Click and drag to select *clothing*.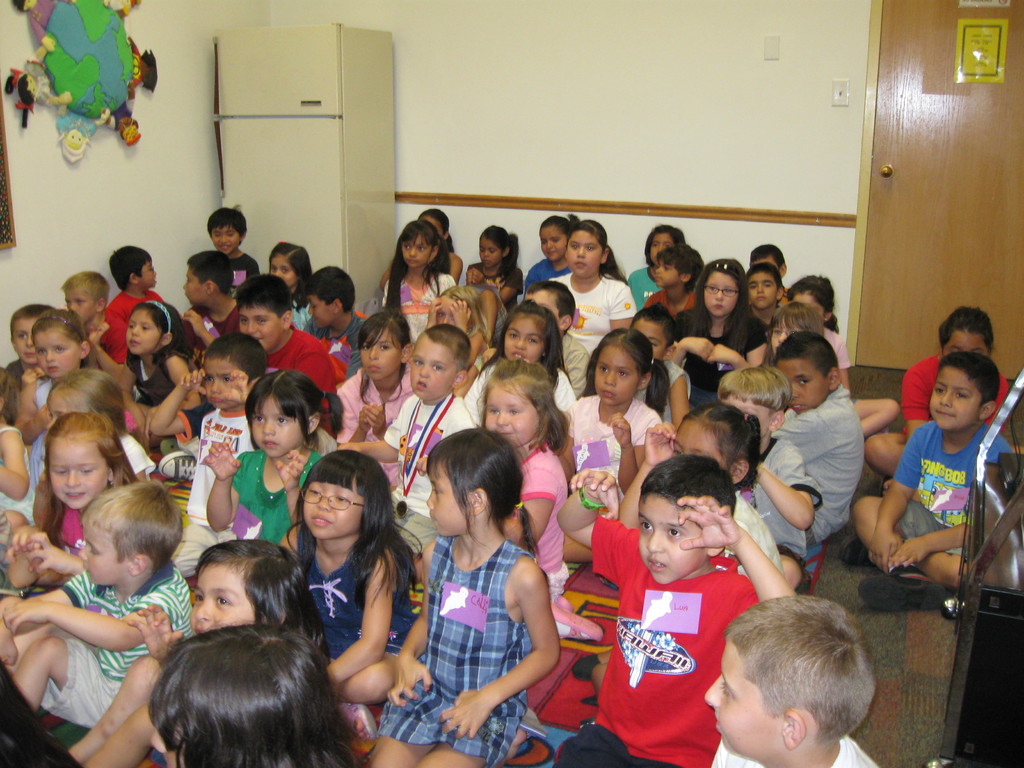
Selection: detection(642, 291, 699, 316).
